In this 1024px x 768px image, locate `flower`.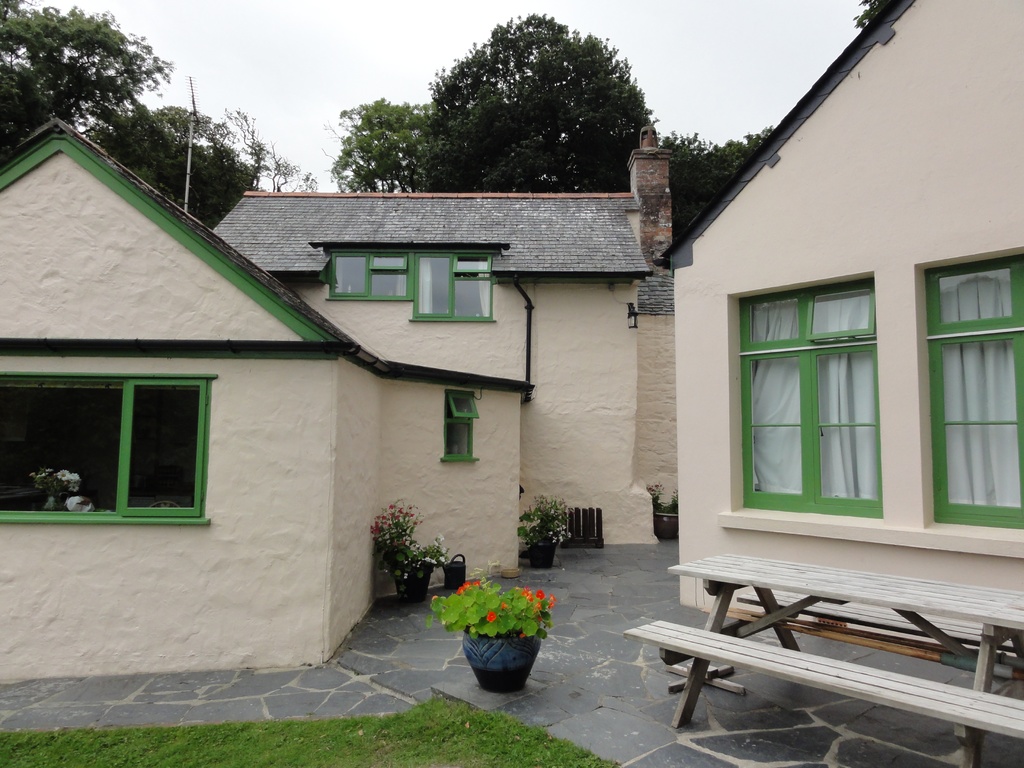
Bounding box: 479:607:498:618.
